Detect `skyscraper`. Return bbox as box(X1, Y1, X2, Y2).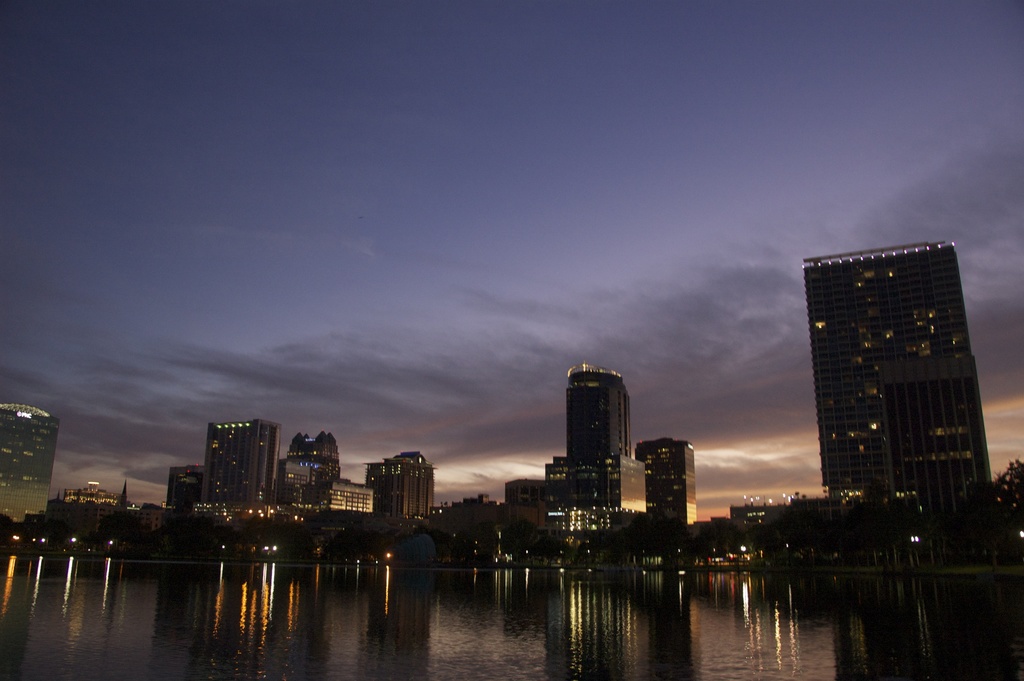
box(793, 236, 1000, 532).
